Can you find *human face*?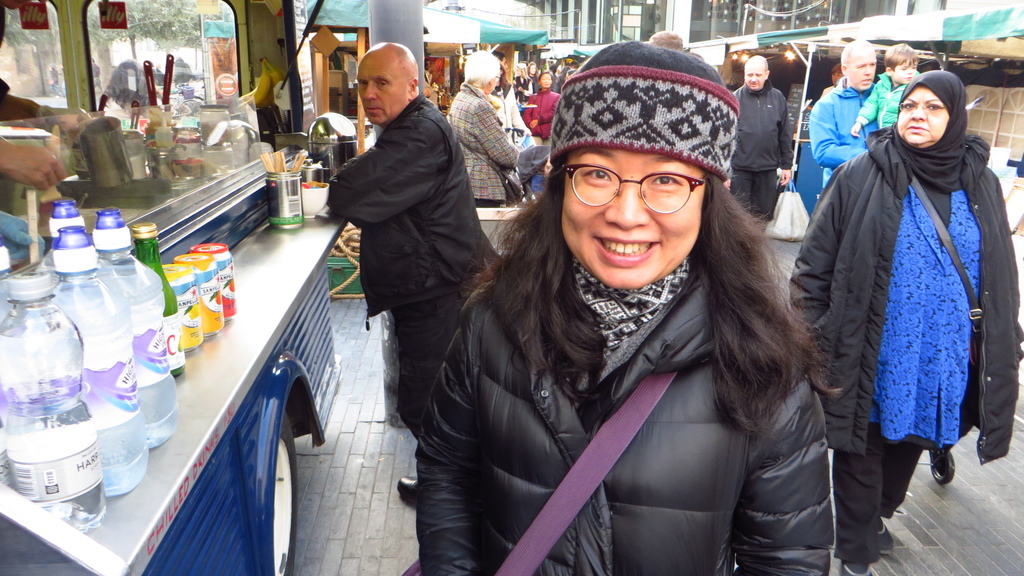
Yes, bounding box: [left=746, top=61, right=770, bottom=92].
